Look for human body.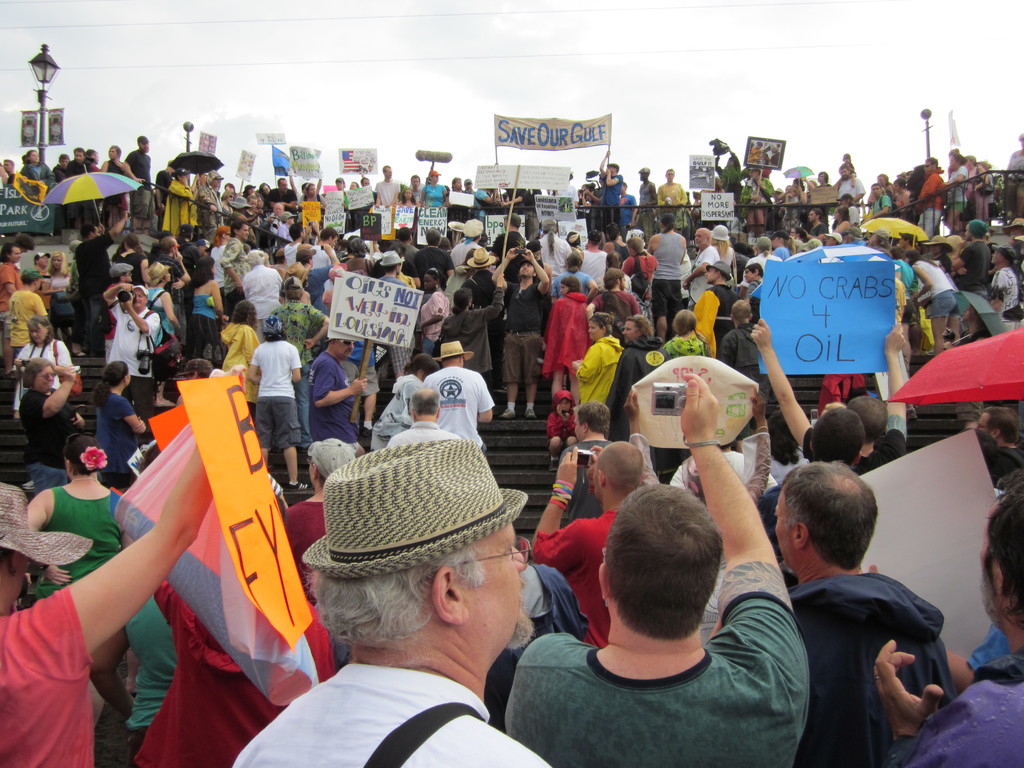
Found: <bbox>124, 133, 154, 236</bbox>.
